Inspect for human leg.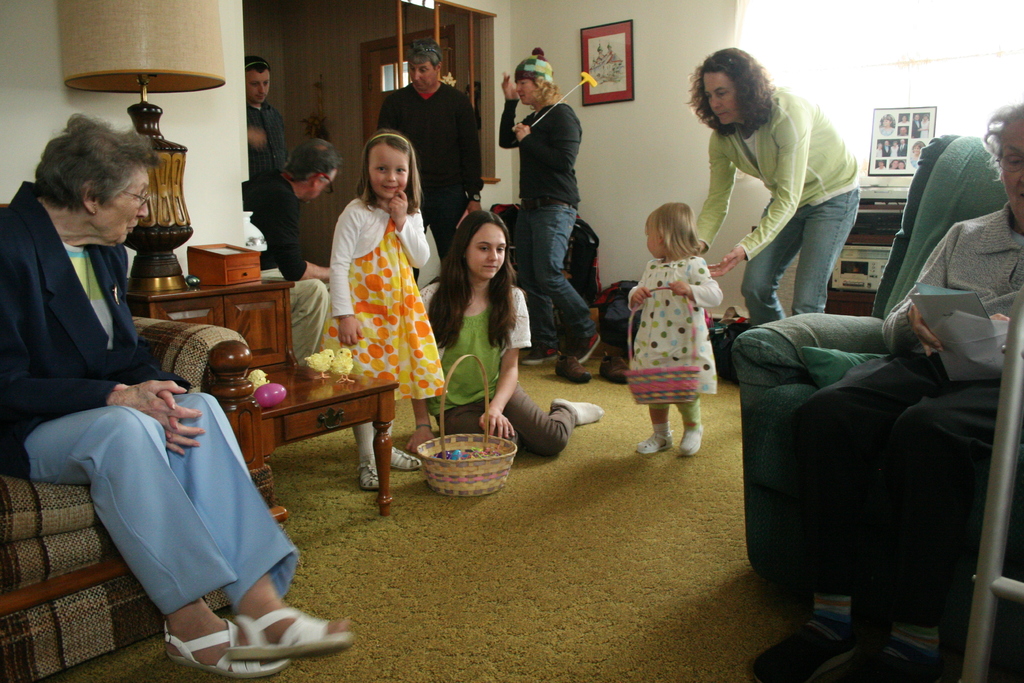
Inspection: rect(282, 273, 323, 359).
